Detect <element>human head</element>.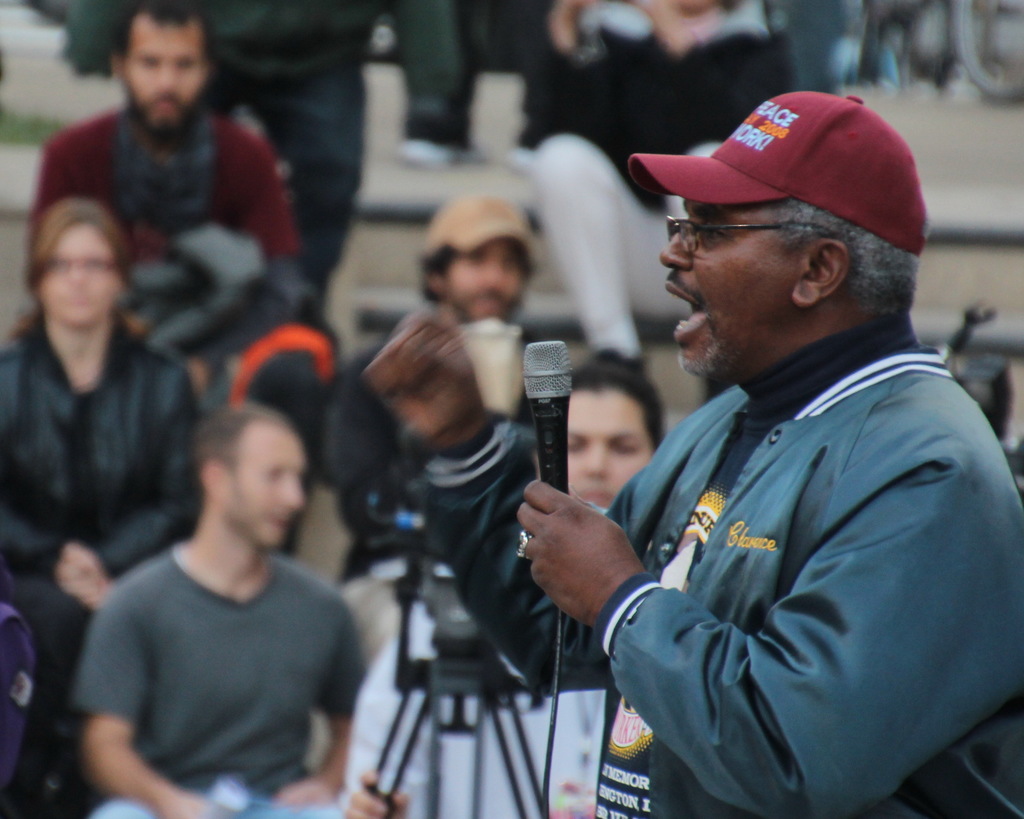
Detected at l=112, t=0, r=215, b=133.
